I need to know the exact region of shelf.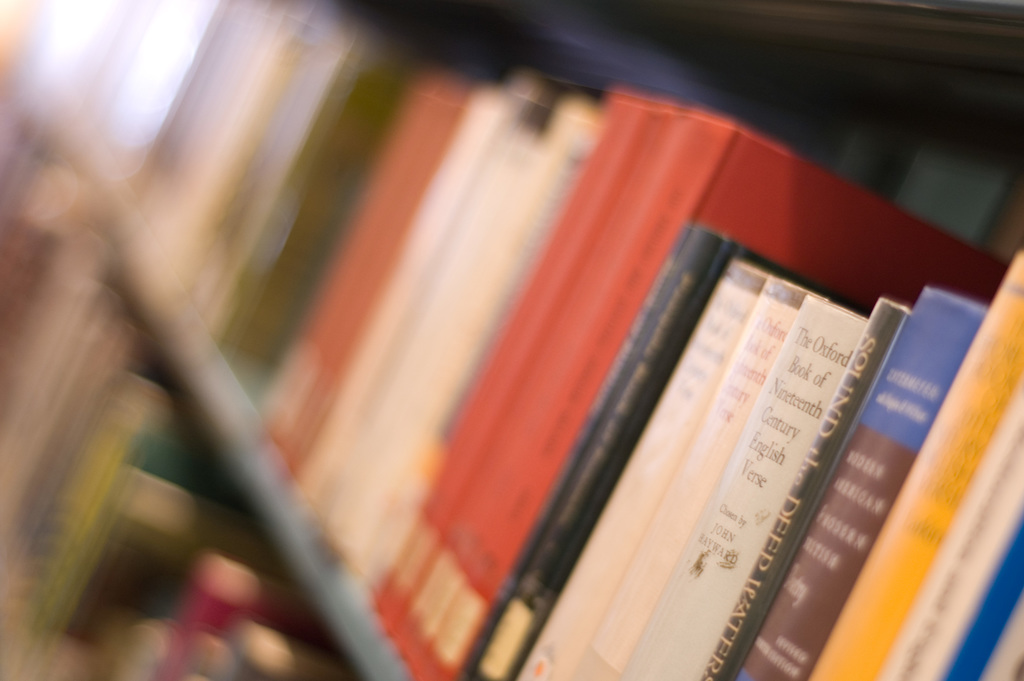
Region: 0 1 1023 680.
